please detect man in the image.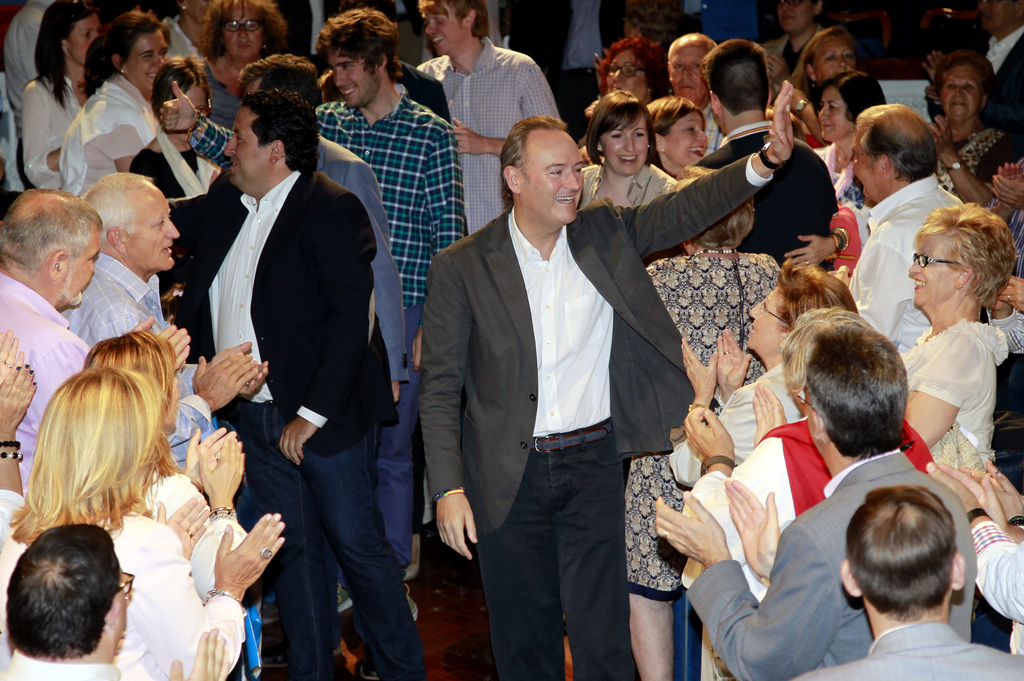
bbox=(684, 35, 835, 269).
